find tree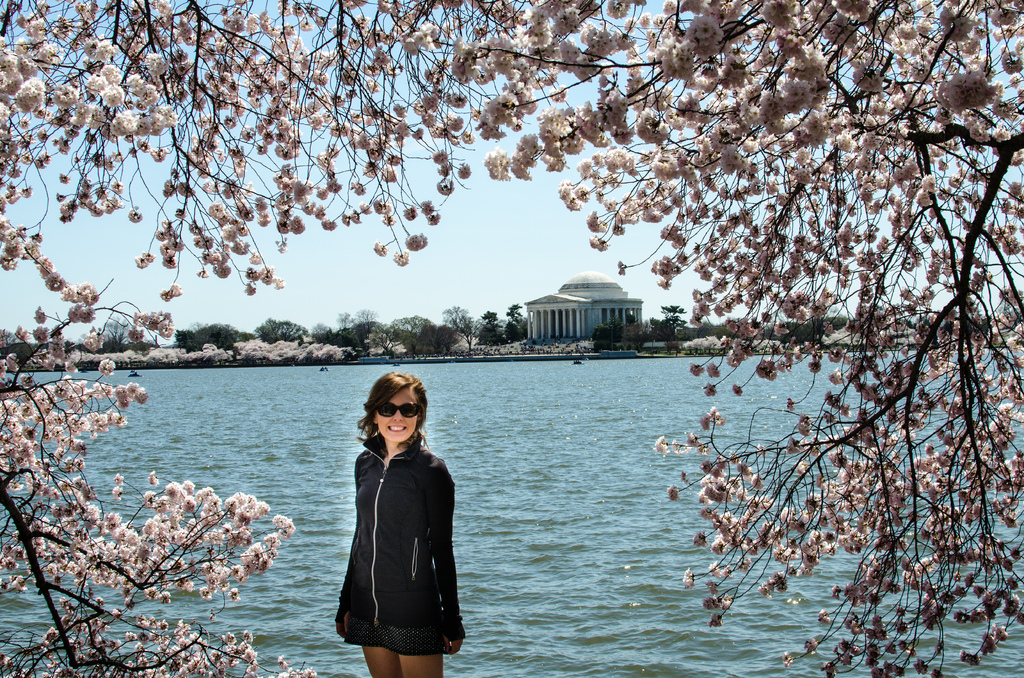
505, 299, 531, 339
